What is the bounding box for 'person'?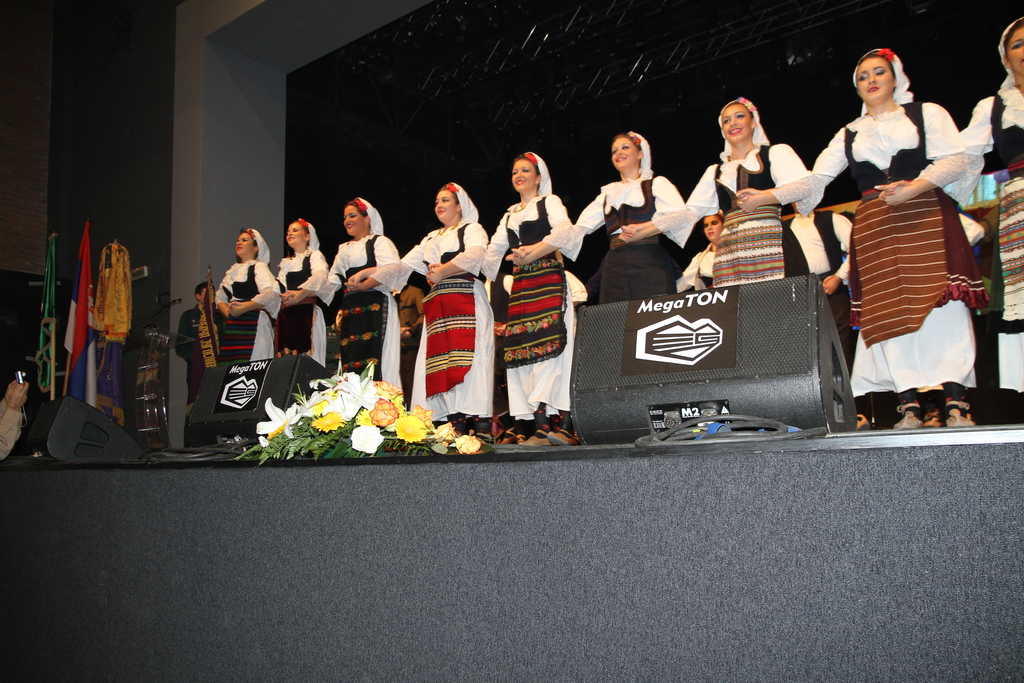
region(796, 47, 975, 432).
